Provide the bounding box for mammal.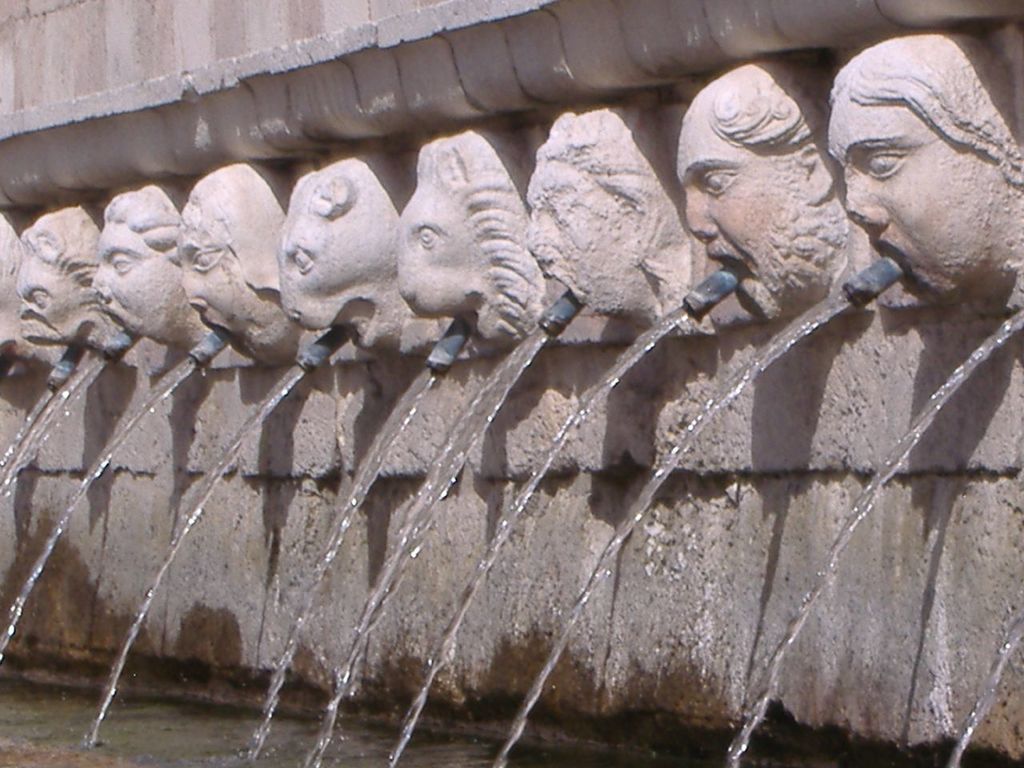
830:30:1023:298.
